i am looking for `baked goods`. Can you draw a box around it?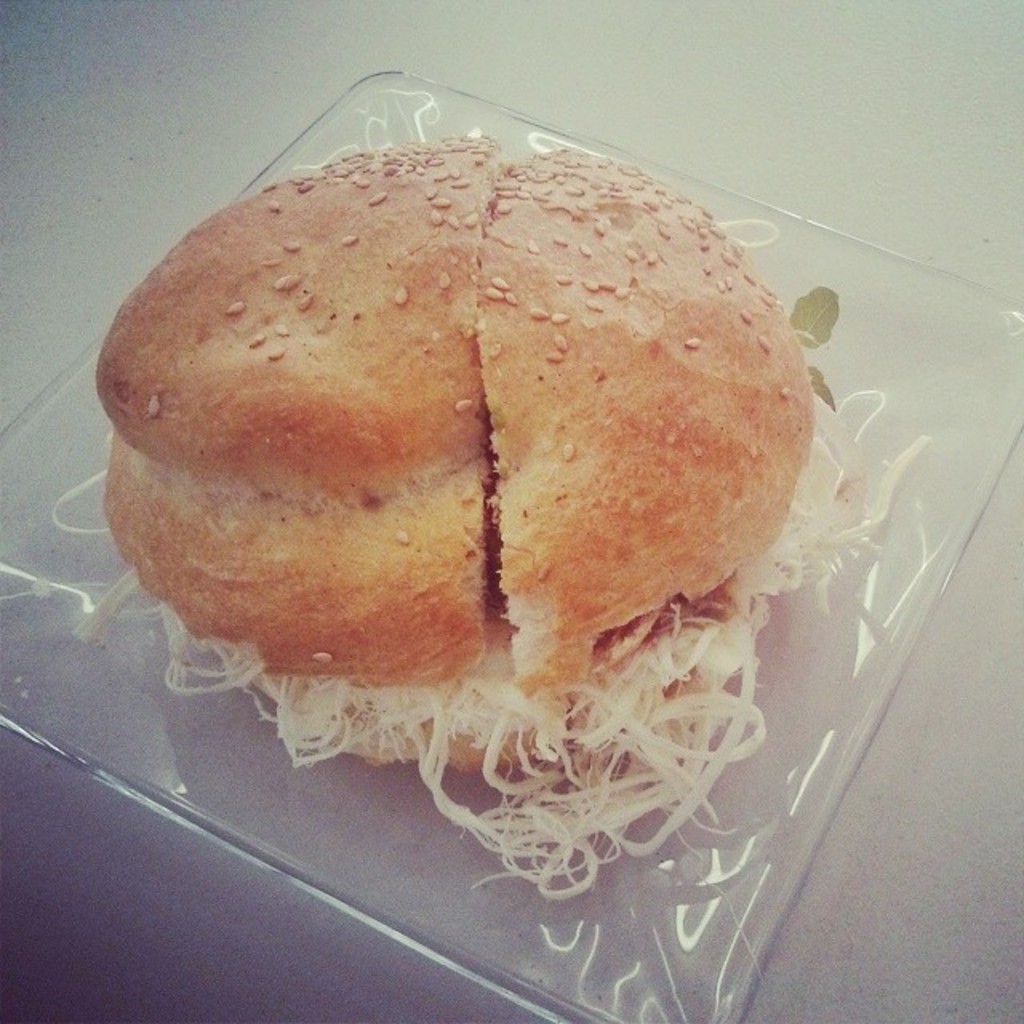
Sure, the bounding box is l=107, t=83, r=818, b=829.
